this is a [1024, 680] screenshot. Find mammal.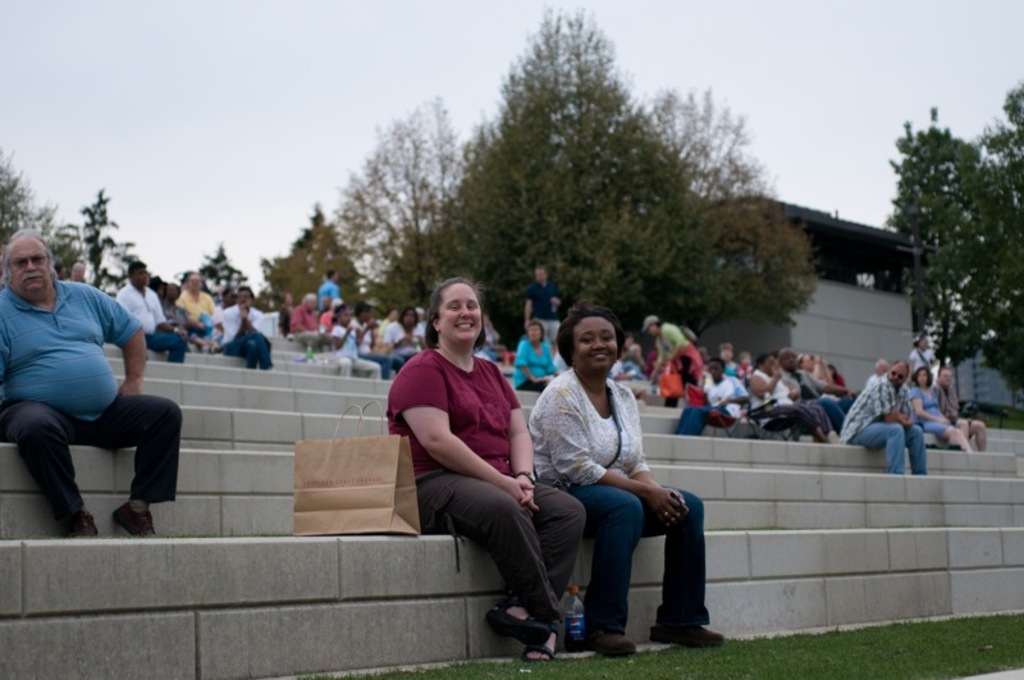
Bounding box: crop(938, 369, 991, 449).
